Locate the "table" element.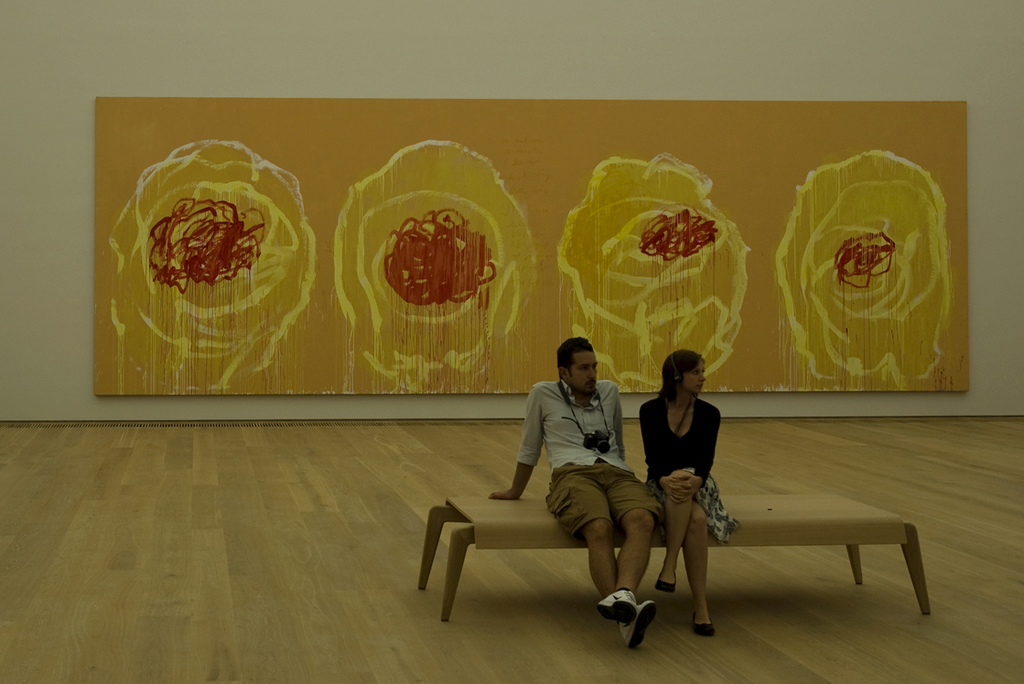
Element bbox: x1=416 y1=491 x2=932 y2=624.
